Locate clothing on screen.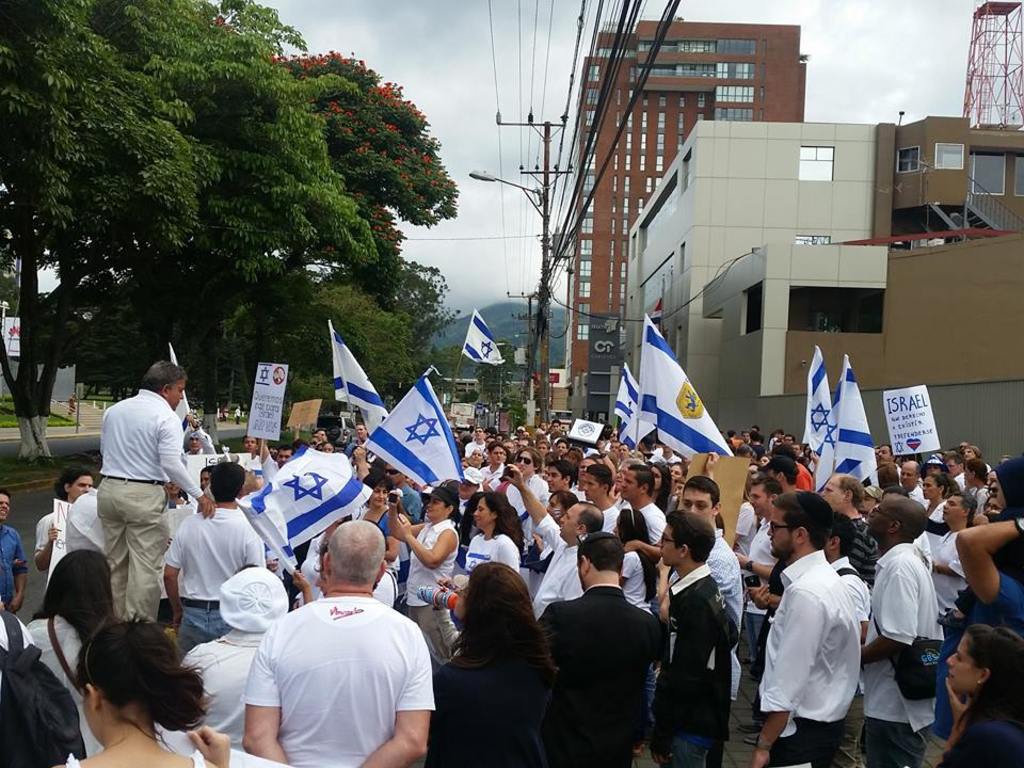
On screen at {"x1": 742, "y1": 515, "x2": 772, "y2": 660}.
